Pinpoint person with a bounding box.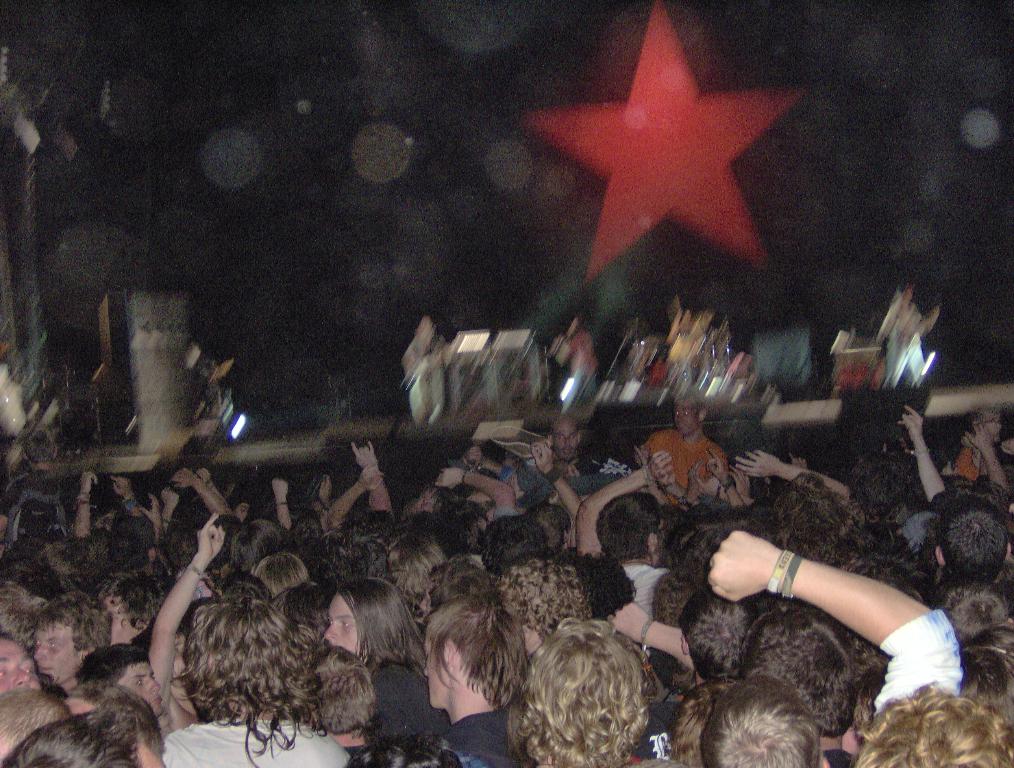
x1=77, y1=642, x2=155, y2=738.
